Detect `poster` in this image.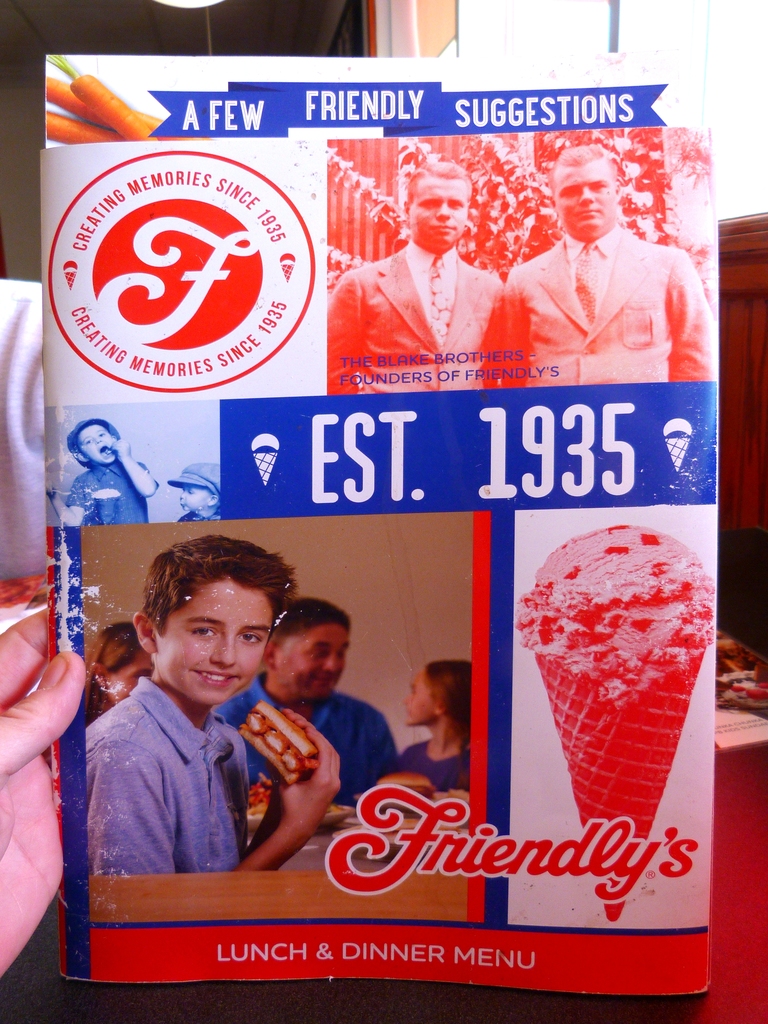
Detection: l=44, t=52, r=712, b=973.
